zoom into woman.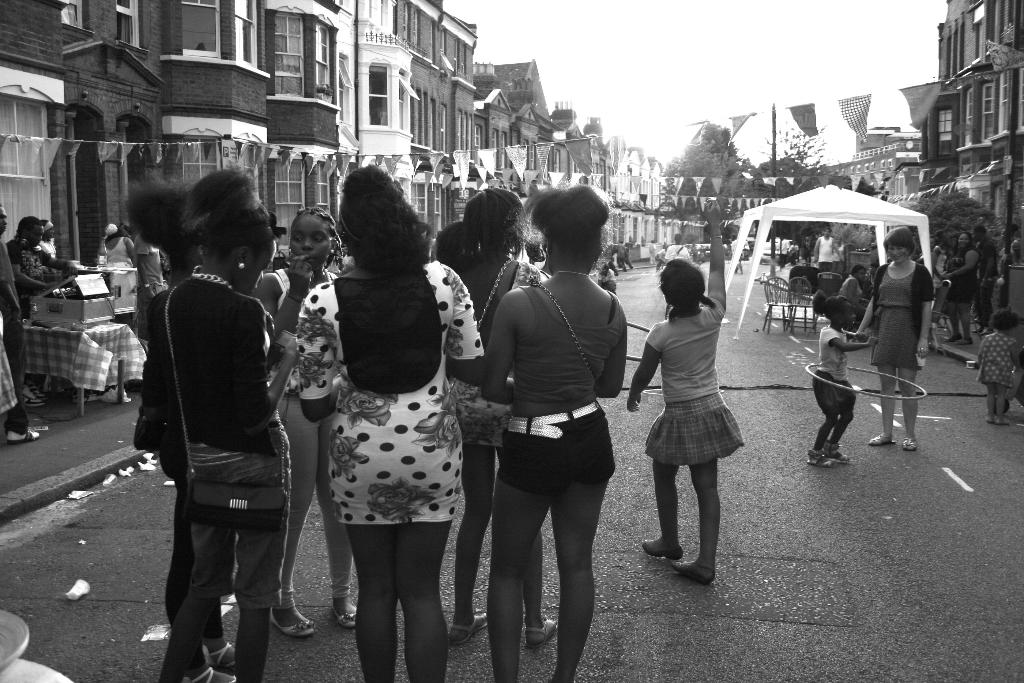
Zoom target: [left=945, top=233, right=980, bottom=346].
